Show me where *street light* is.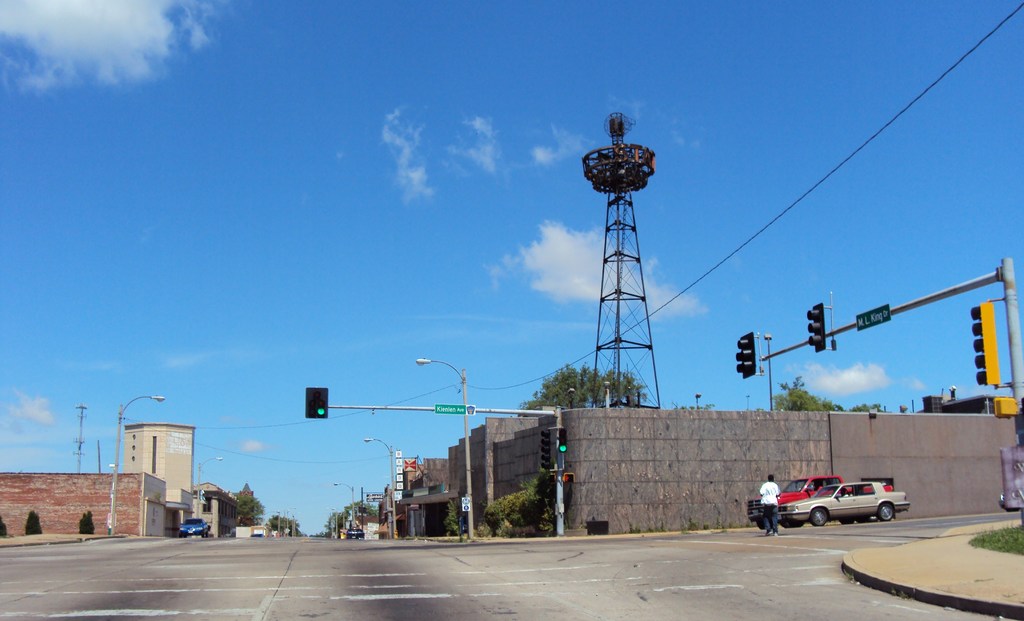
*street light* is at <box>361,431,394,539</box>.
